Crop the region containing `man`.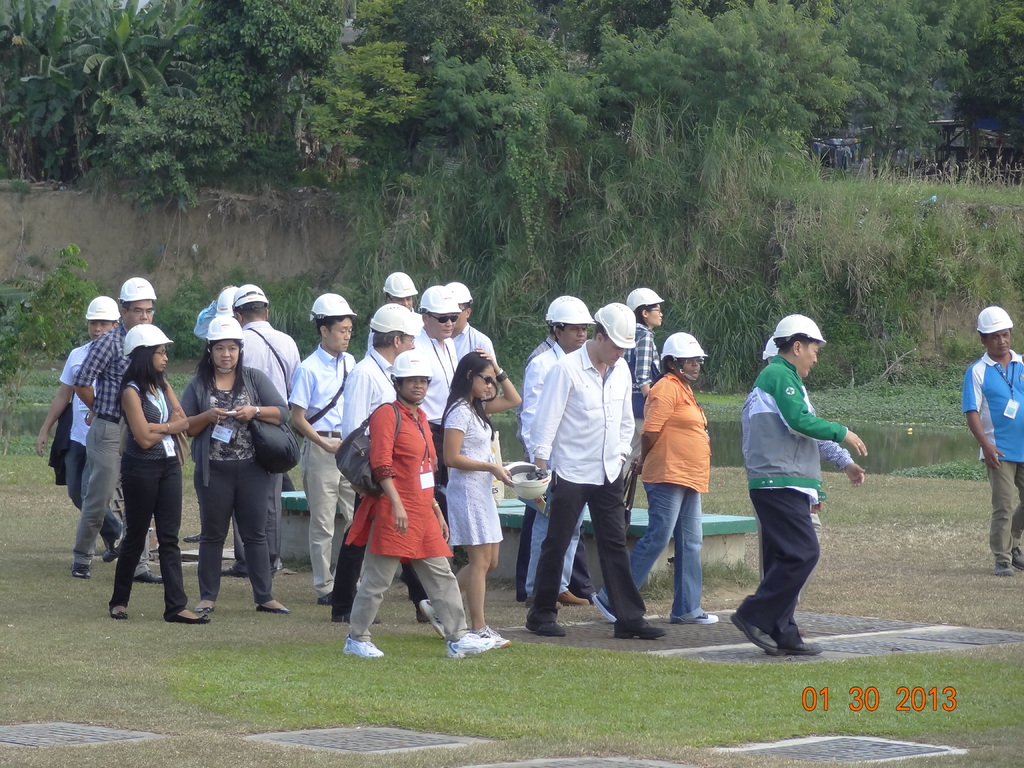
Crop region: [285,289,357,607].
